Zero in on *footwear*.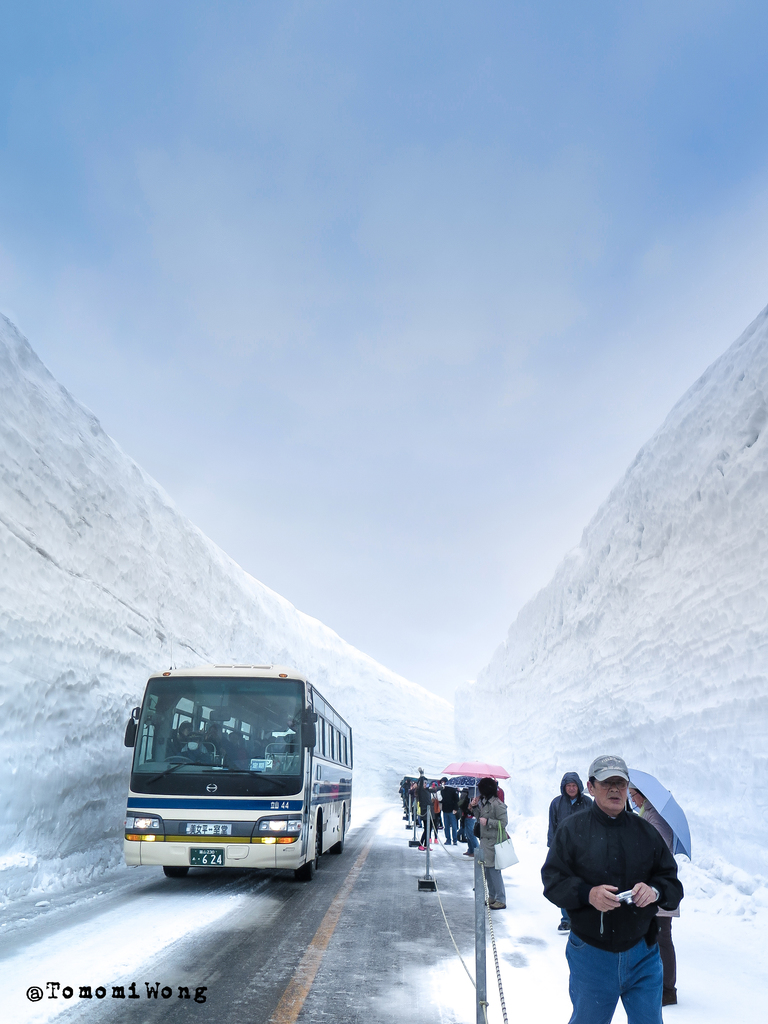
Zeroed in: bbox=[557, 921, 571, 937].
